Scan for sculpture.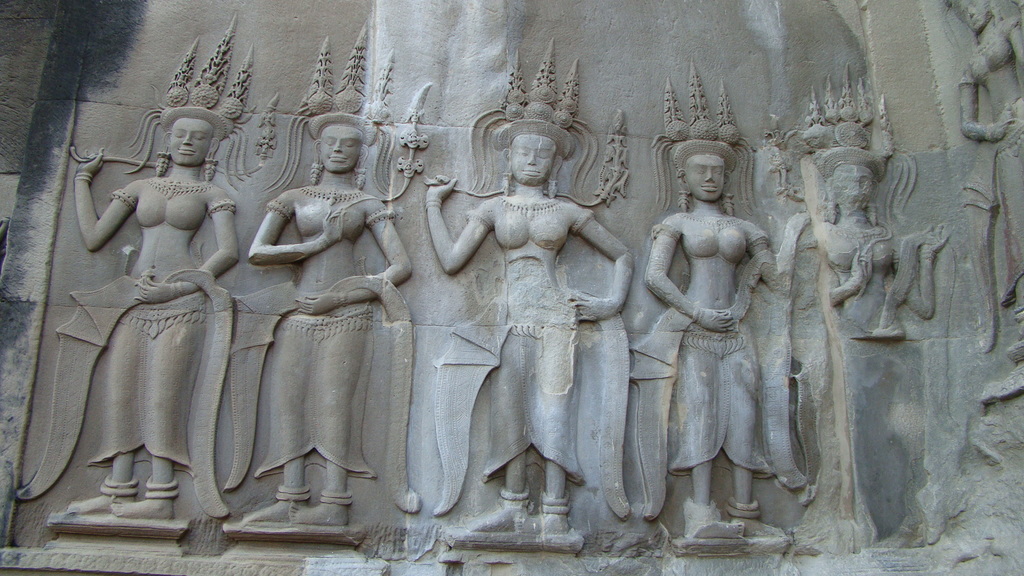
Scan result: 733/60/925/538.
